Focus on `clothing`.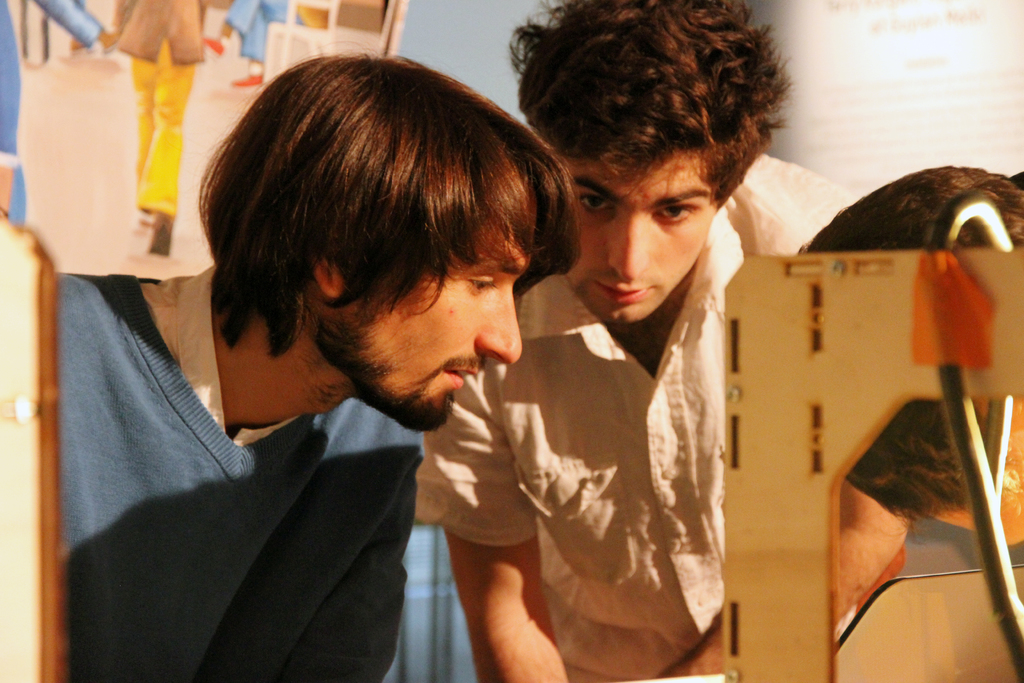
Focused at x1=227 y1=0 x2=305 y2=66.
